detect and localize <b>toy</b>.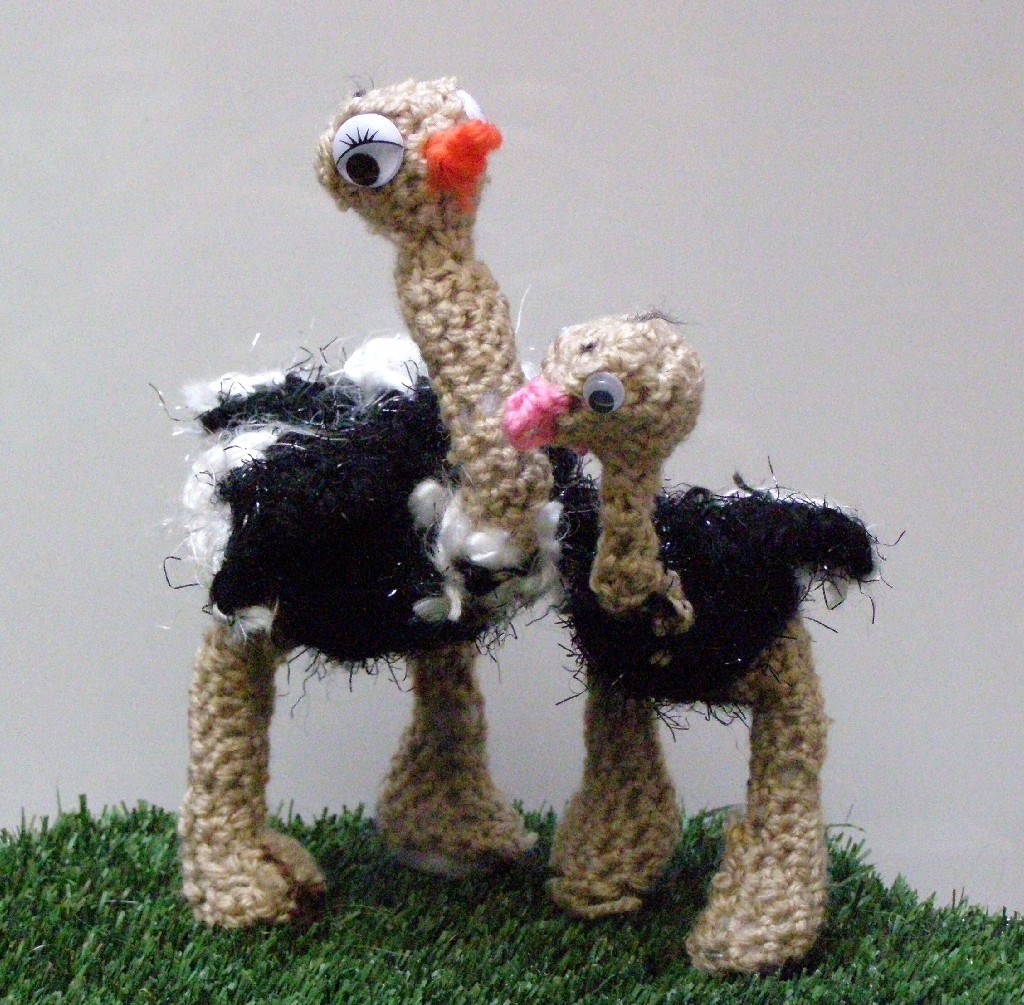
Localized at bbox(503, 323, 846, 939).
